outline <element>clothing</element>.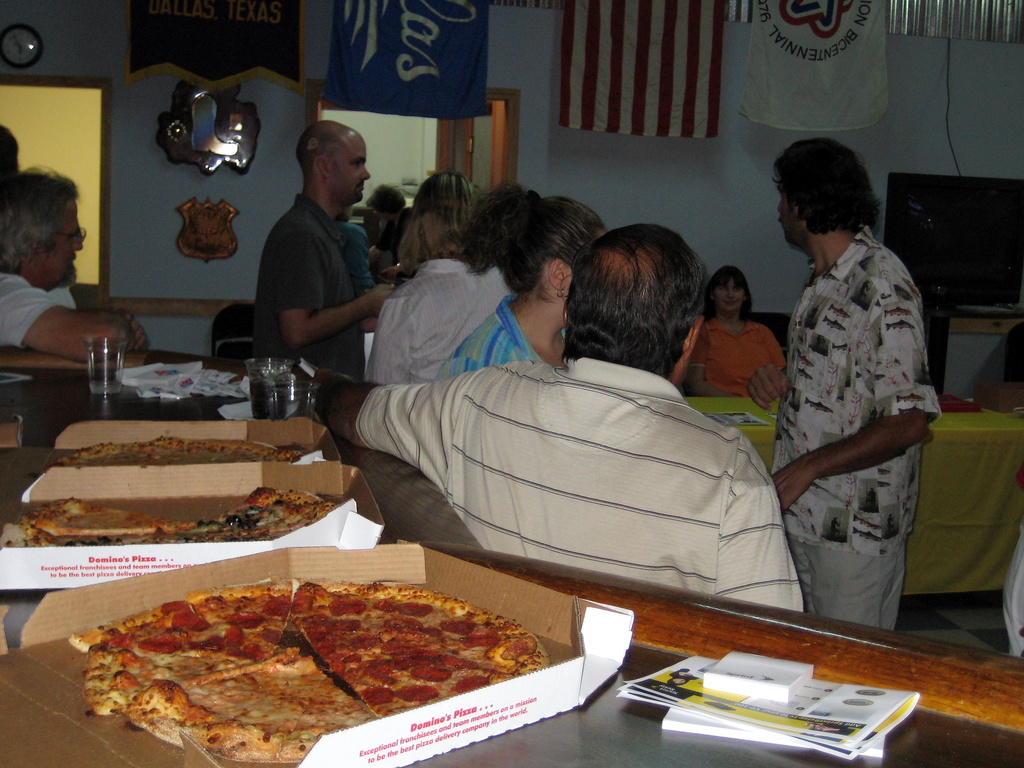
Outline: left=452, top=293, right=548, bottom=365.
